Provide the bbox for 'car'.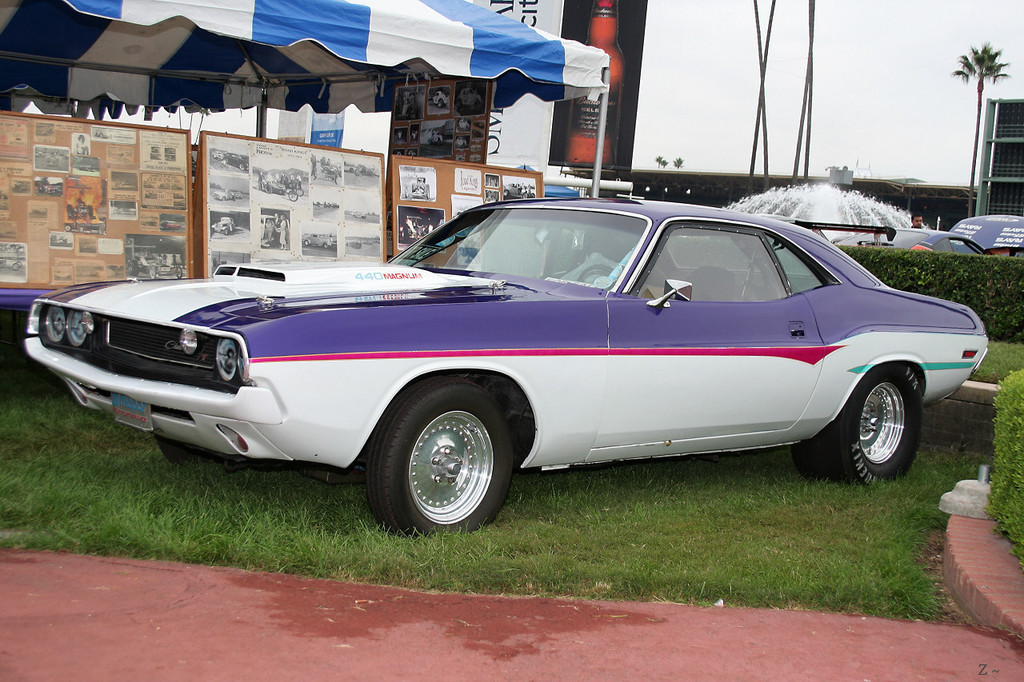
Rect(34, 150, 68, 167).
